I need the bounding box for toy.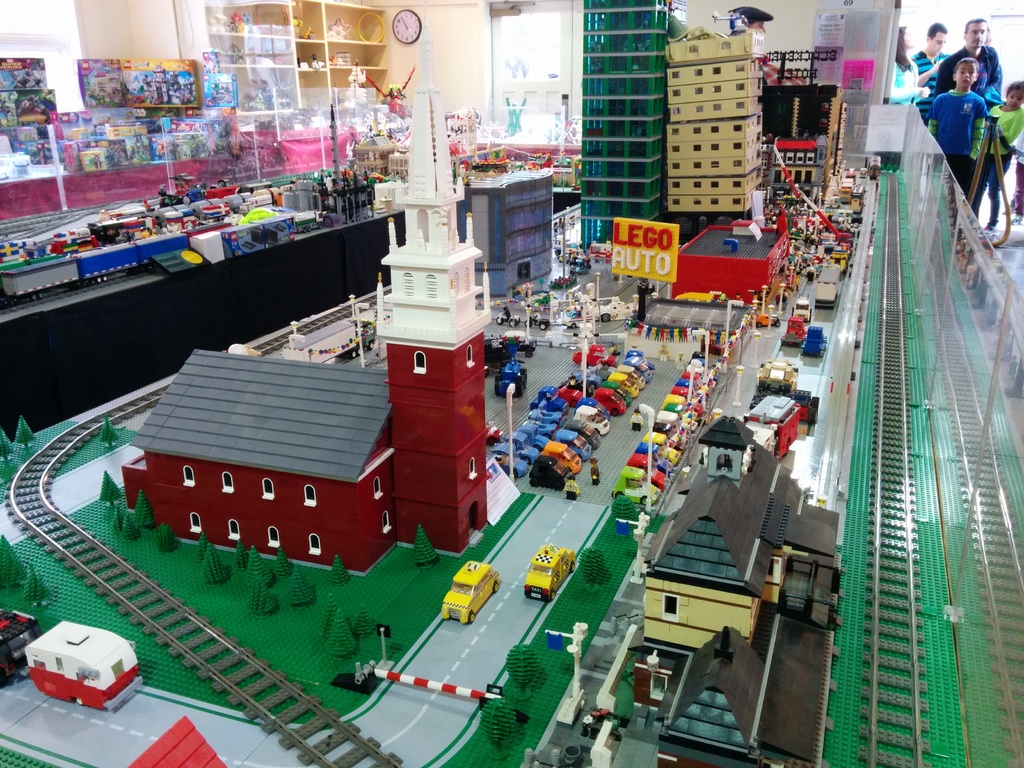
Here it is: <box>536,426,596,466</box>.
